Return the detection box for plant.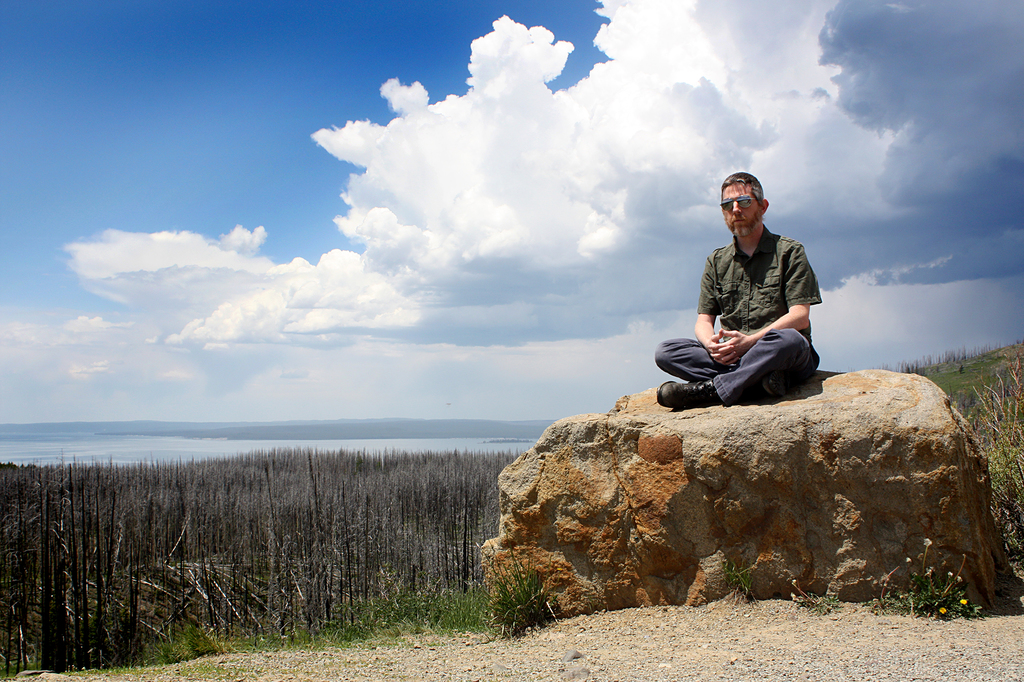
{"x1": 491, "y1": 543, "x2": 548, "y2": 629}.
